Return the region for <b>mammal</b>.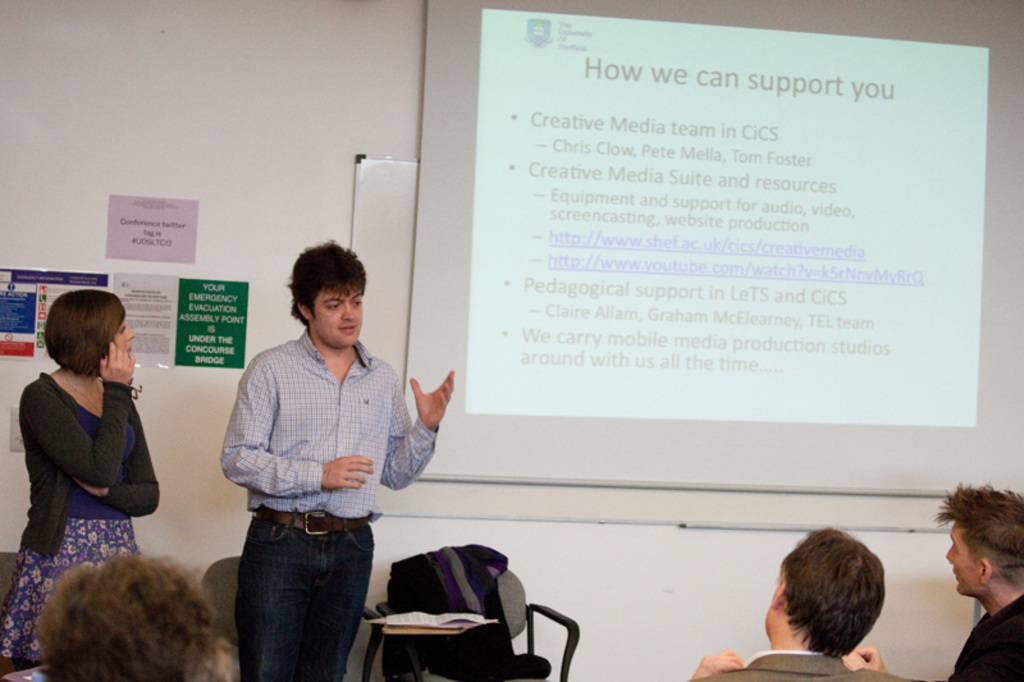
<box>10,303,164,587</box>.
